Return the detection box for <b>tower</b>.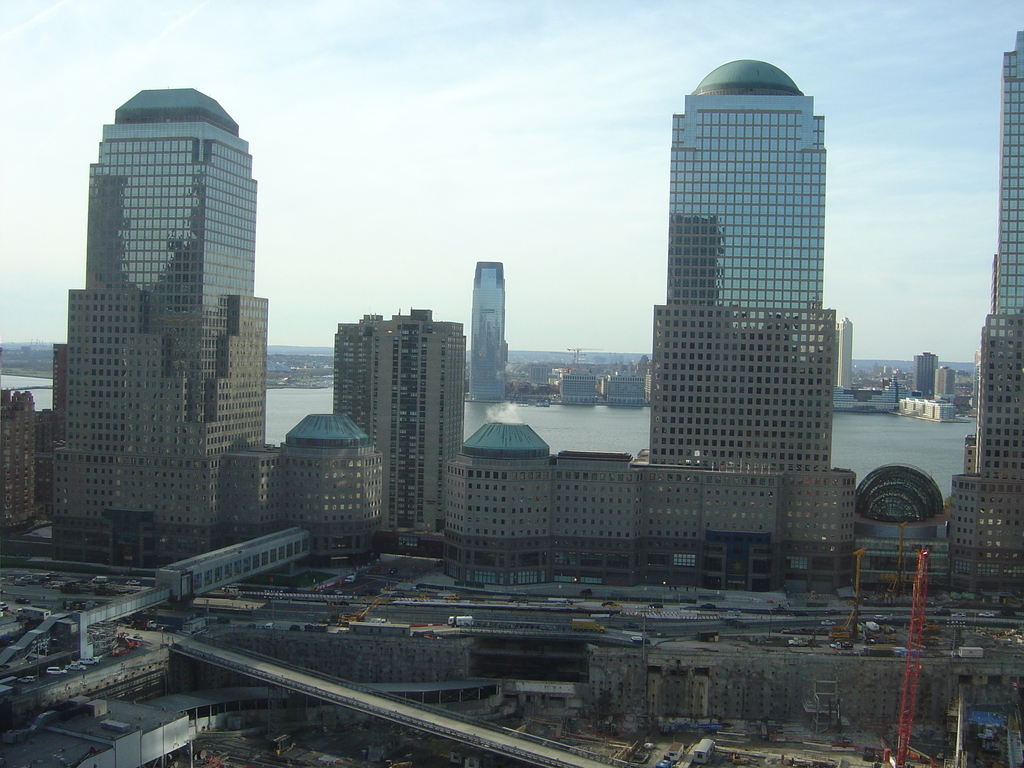
box=[981, 27, 1023, 483].
